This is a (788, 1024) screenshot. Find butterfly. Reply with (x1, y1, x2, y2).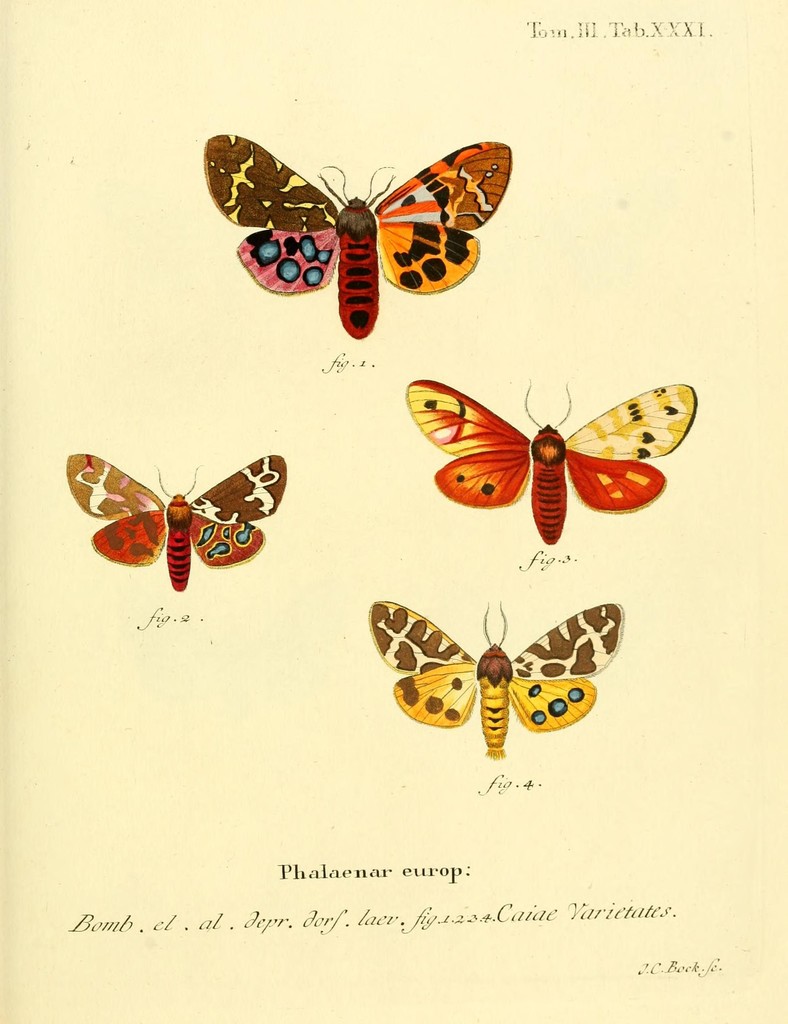
(367, 596, 622, 756).
